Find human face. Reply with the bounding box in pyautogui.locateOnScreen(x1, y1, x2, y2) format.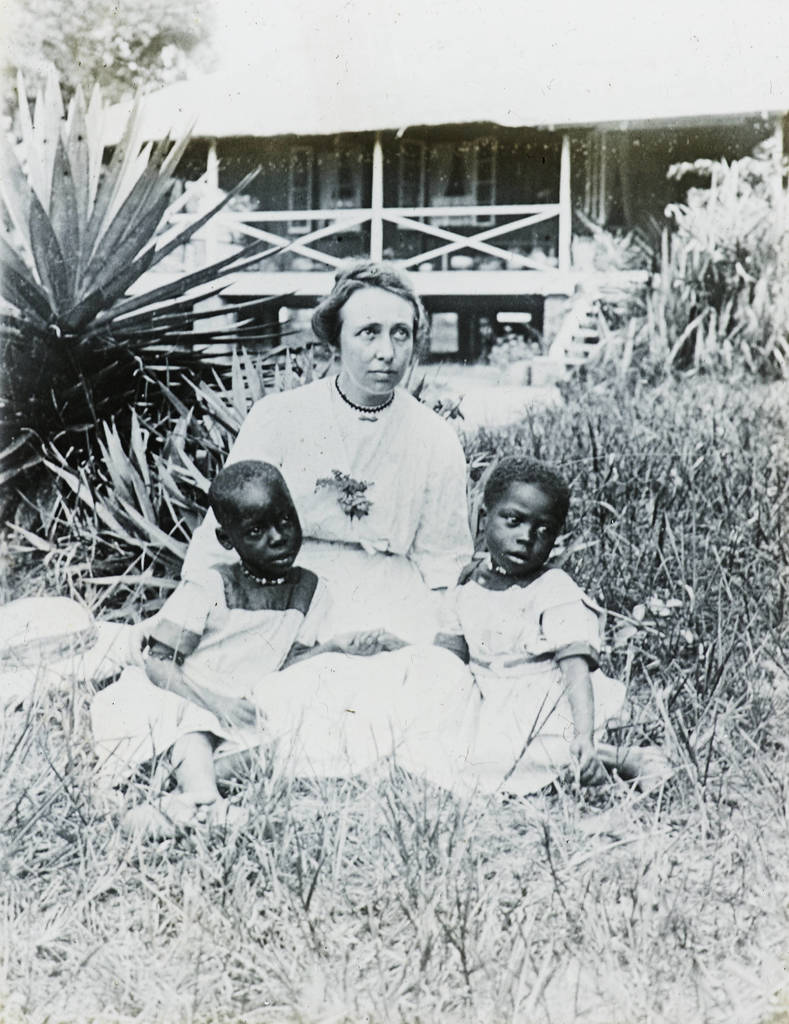
pyautogui.locateOnScreen(335, 273, 419, 399).
